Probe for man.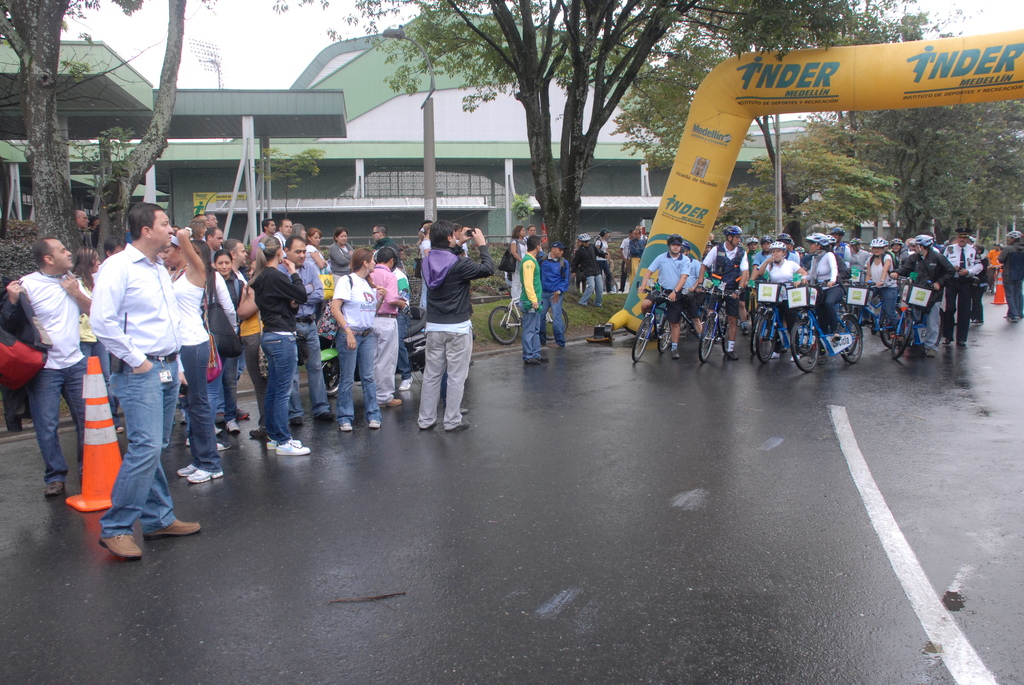
Probe result: l=369, t=223, r=392, b=252.
